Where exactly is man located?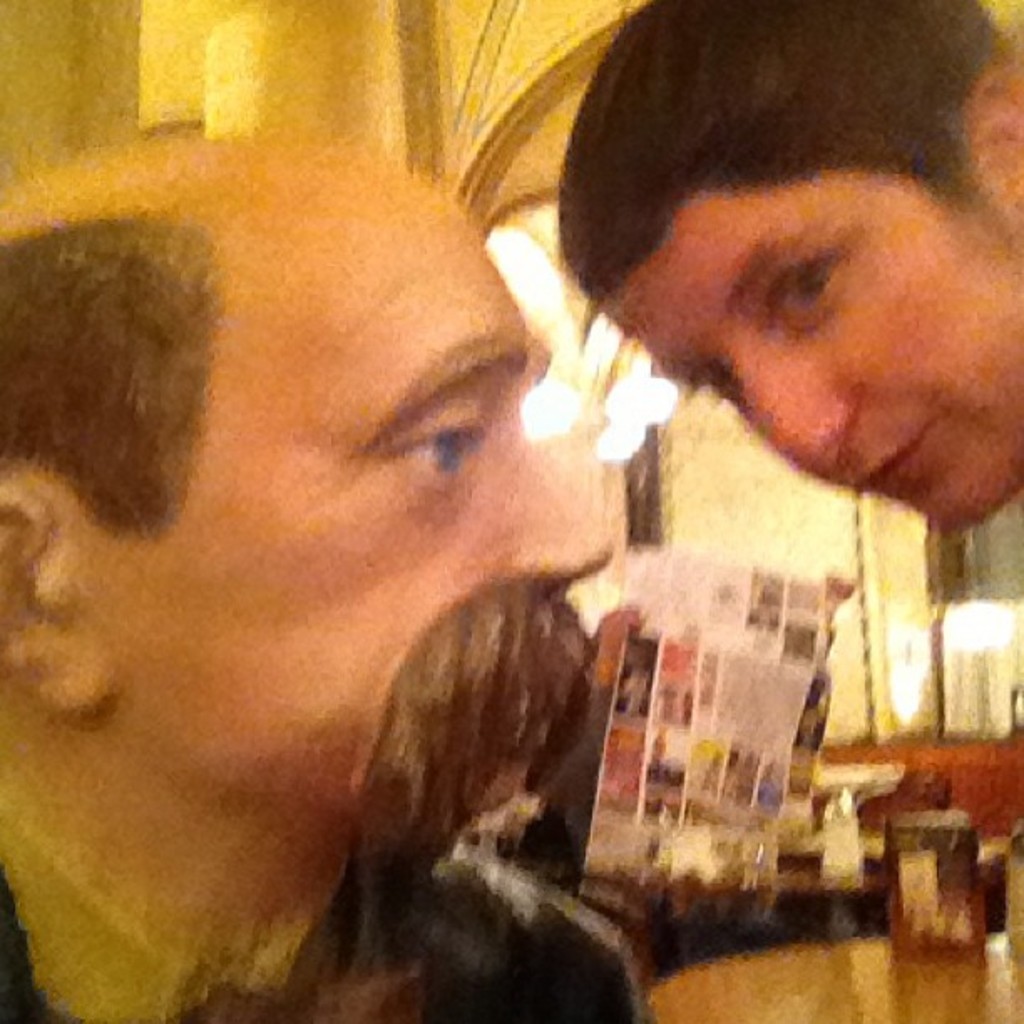
Its bounding box is select_region(557, 0, 1022, 545).
